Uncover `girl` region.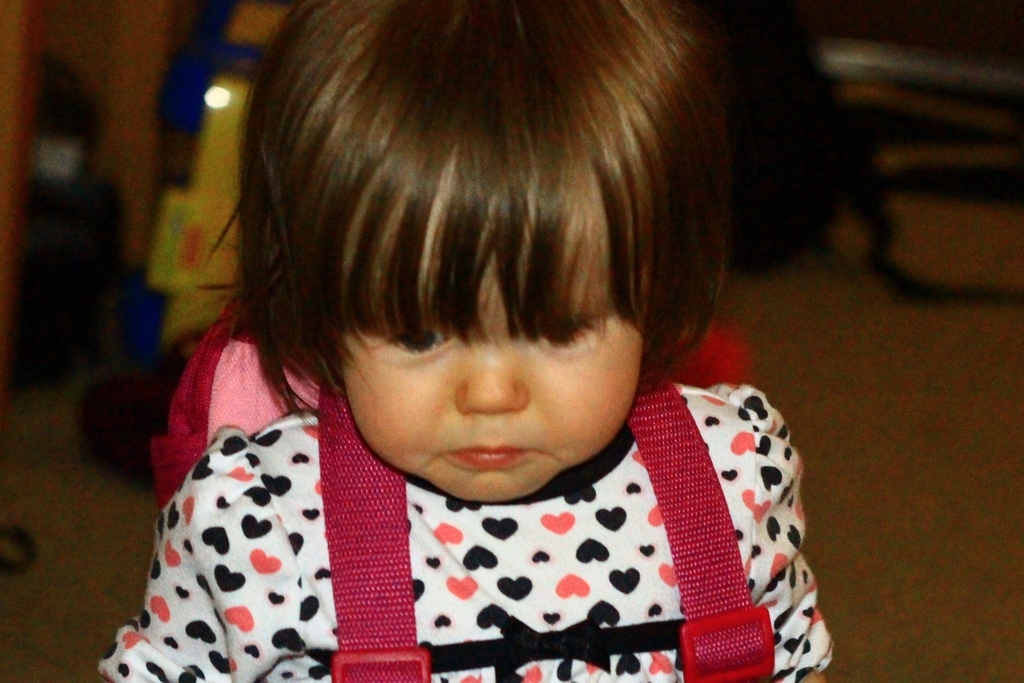
Uncovered: 105/0/831/682.
